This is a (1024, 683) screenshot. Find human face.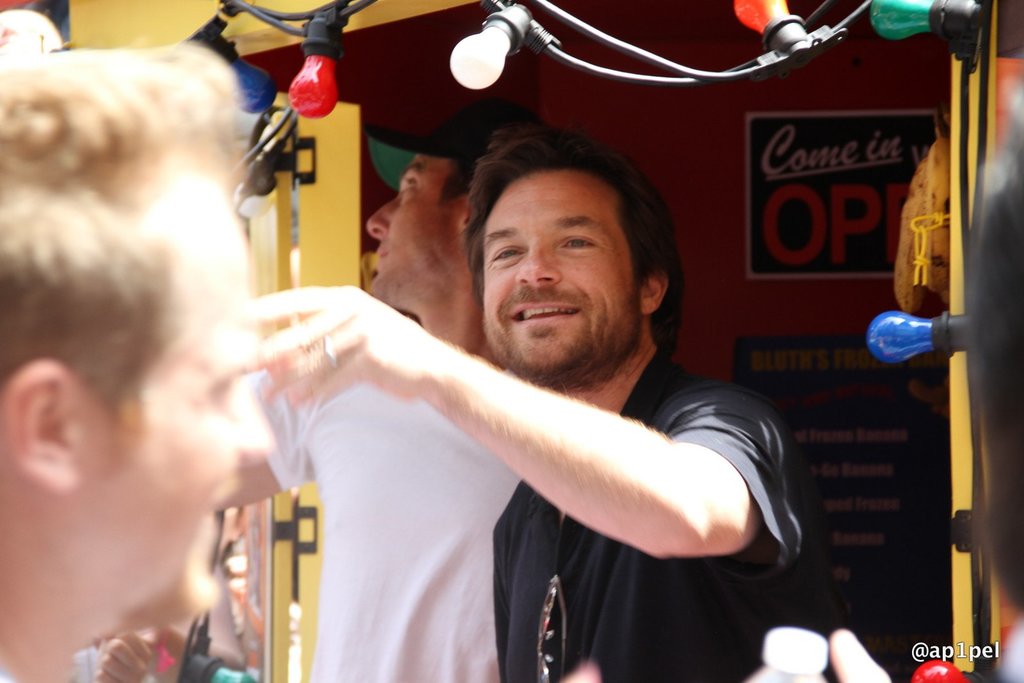
Bounding box: box(72, 175, 268, 616).
